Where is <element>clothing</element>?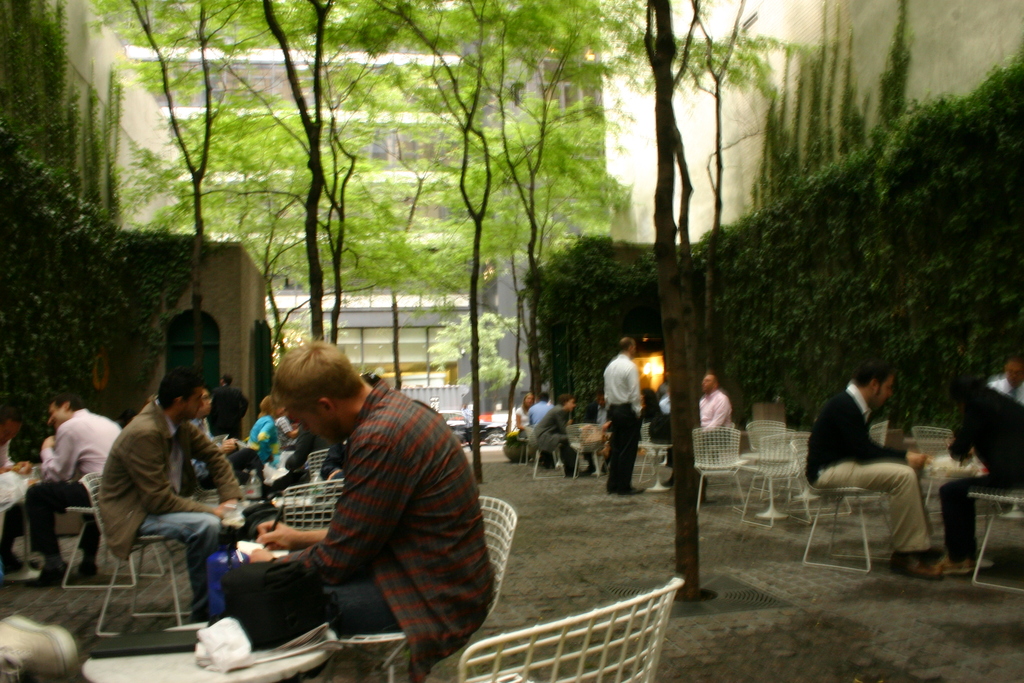
box=[24, 404, 125, 573].
